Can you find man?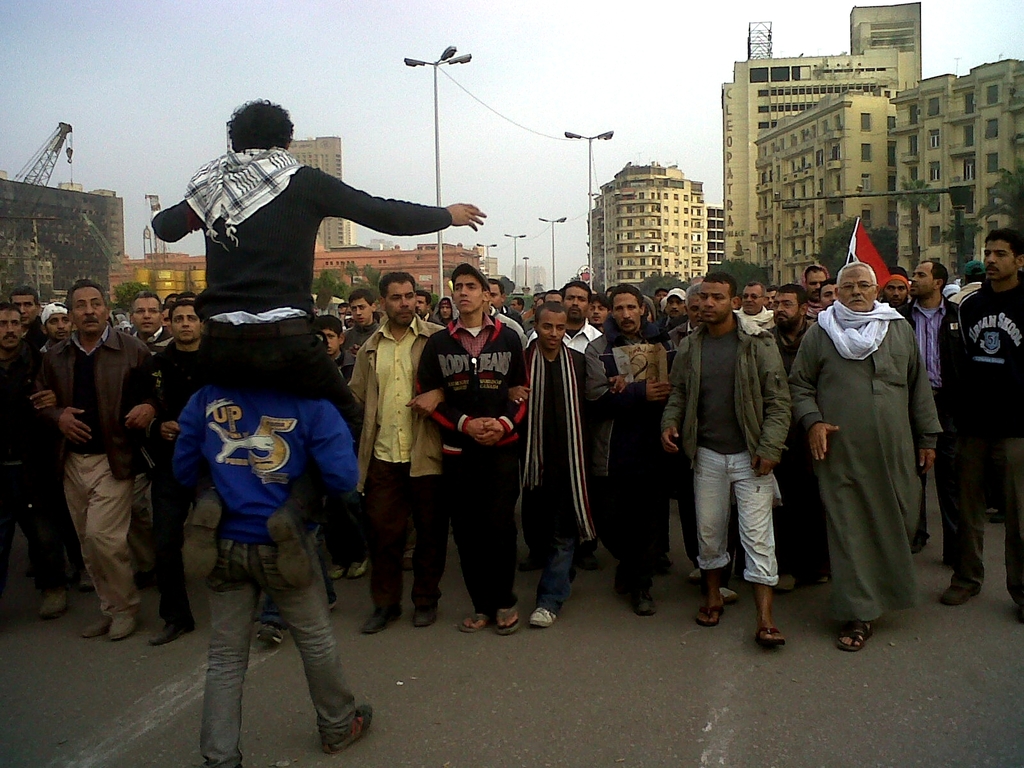
Yes, bounding box: locate(0, 302, 62, 607).
